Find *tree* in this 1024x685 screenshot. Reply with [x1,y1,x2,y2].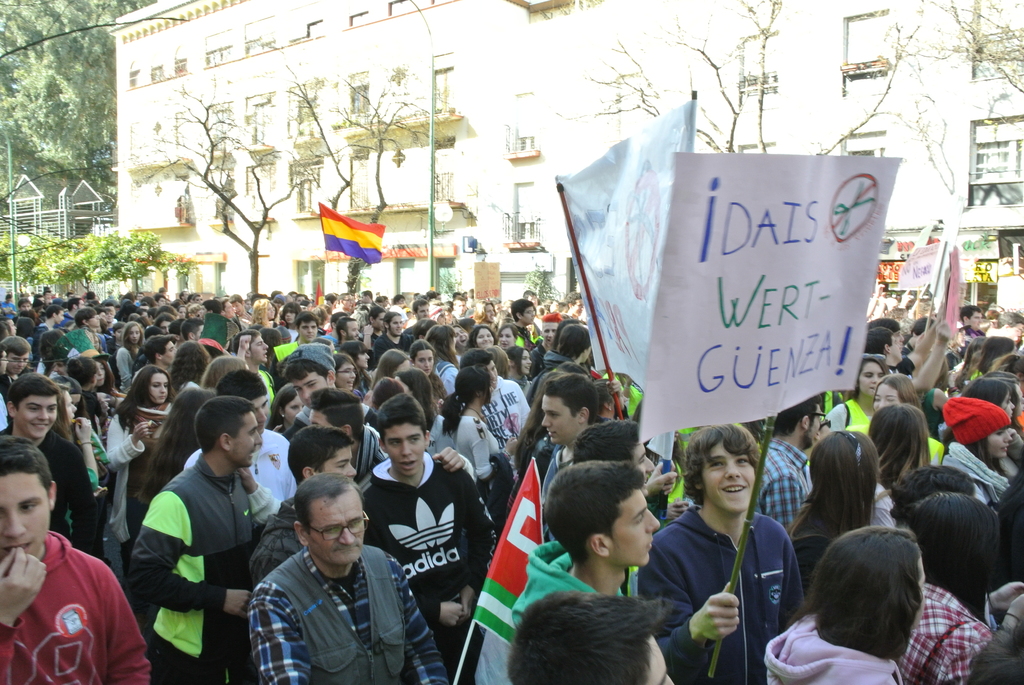
[892,0,1023,90].
